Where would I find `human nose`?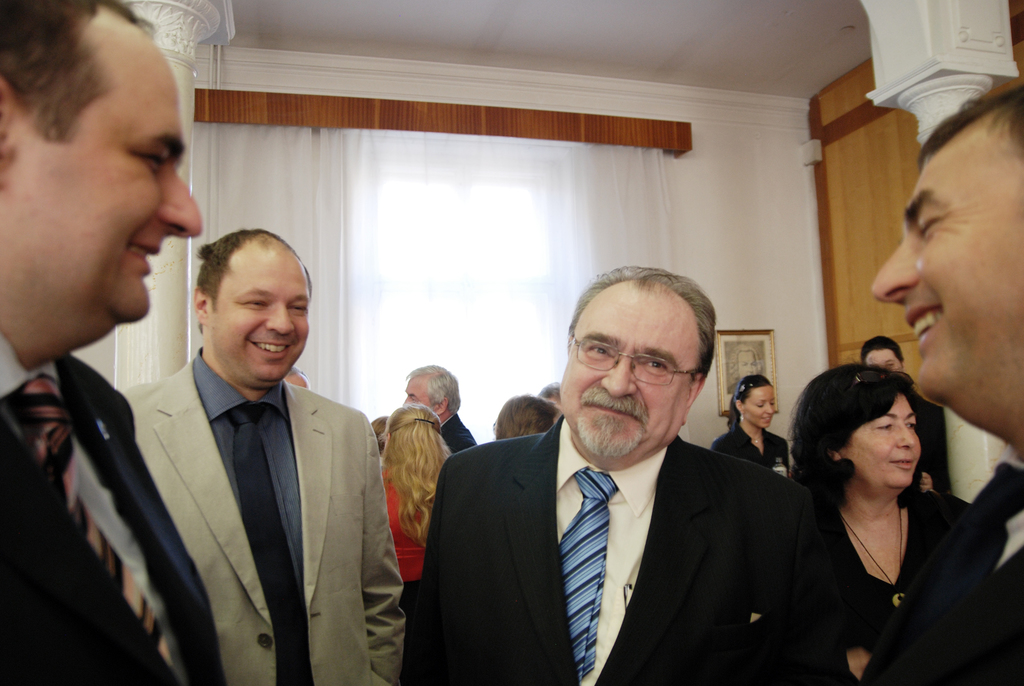
At l=766, t=402, r=774, b=414.
